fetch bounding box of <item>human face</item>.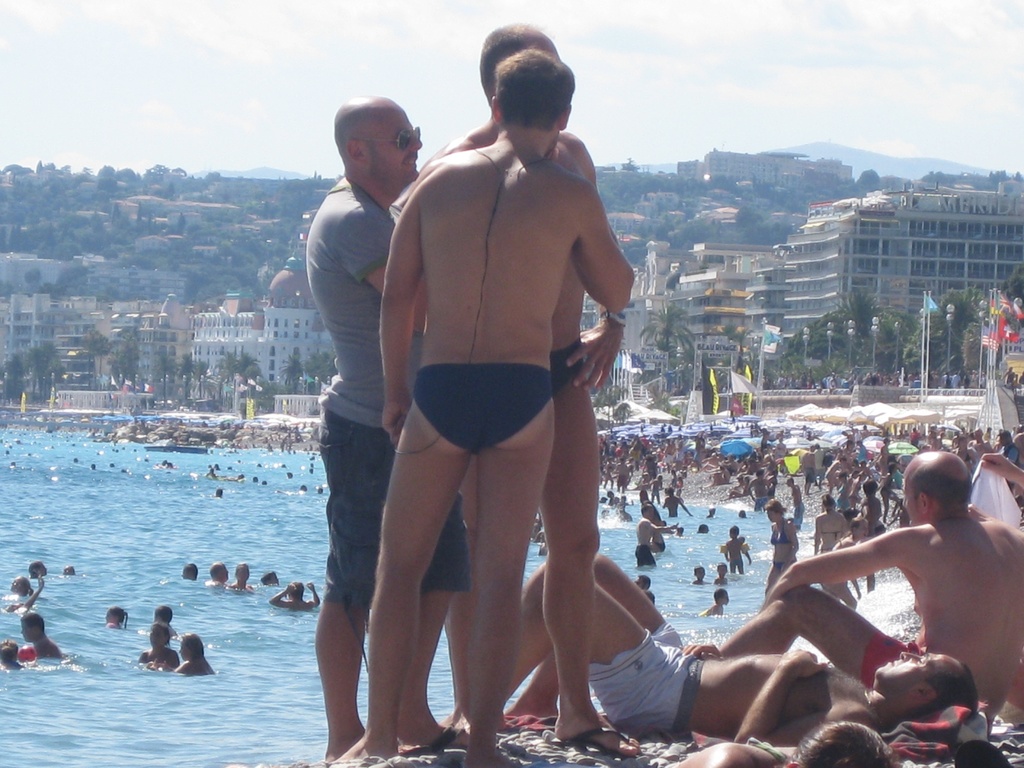
Bbox: bbox(902, 473, 934, 527).
